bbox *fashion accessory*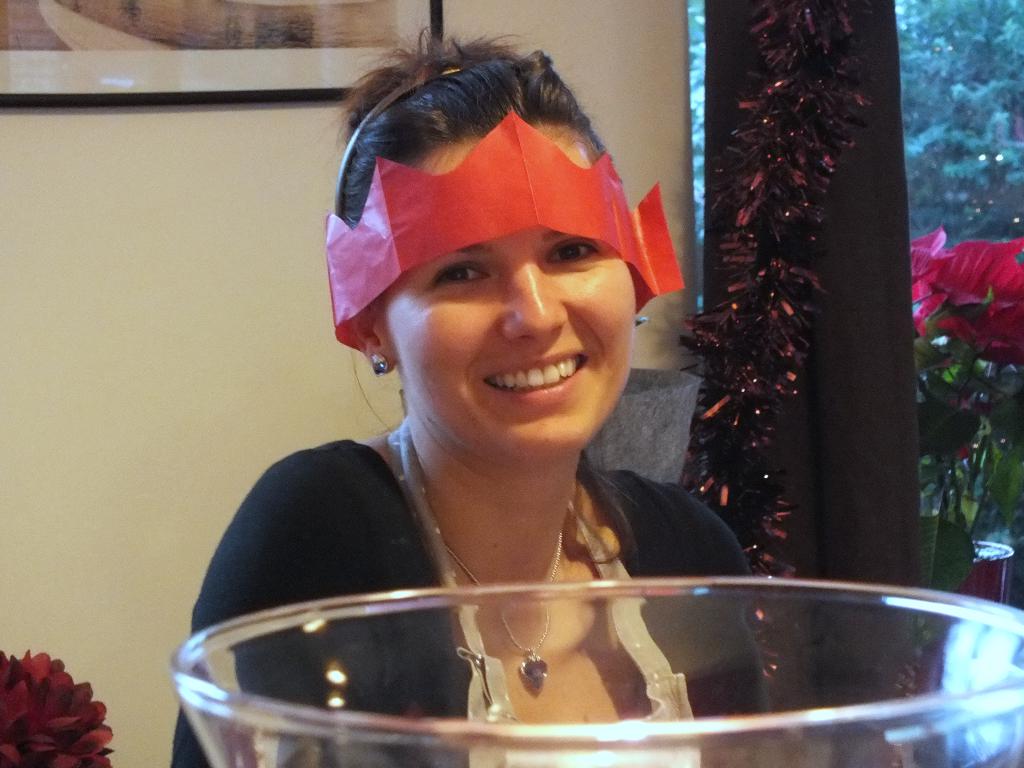
box(370, 355, 387, 376)
